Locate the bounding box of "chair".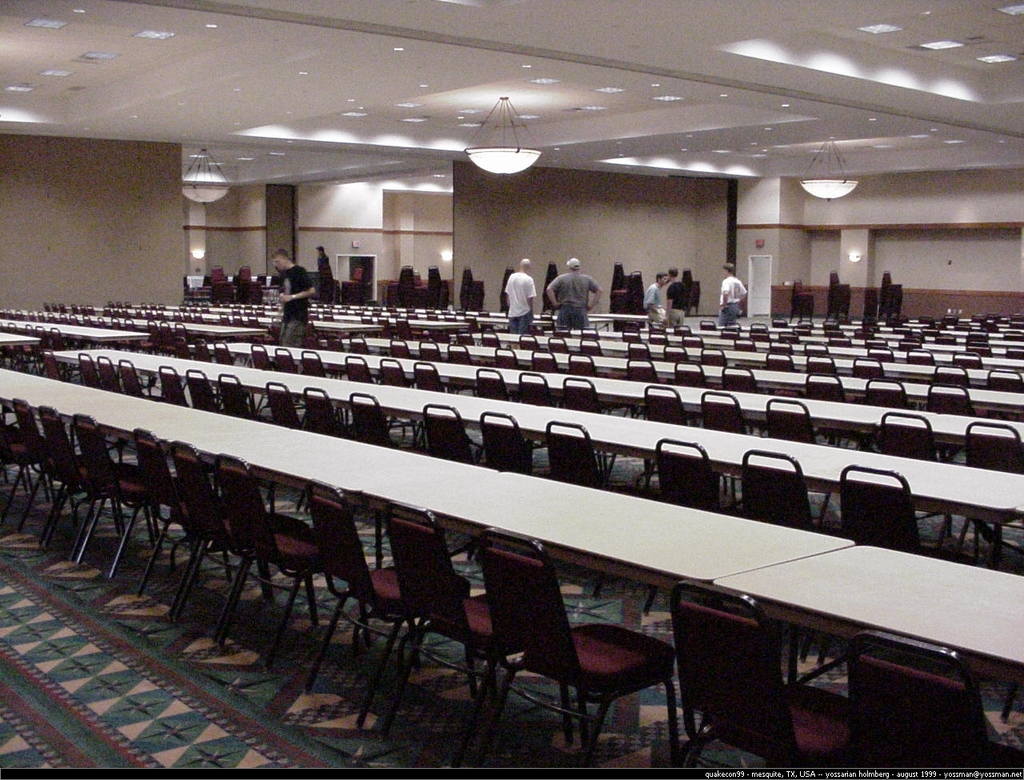
Bounding box: select_region(741, 448, 833, 536).
